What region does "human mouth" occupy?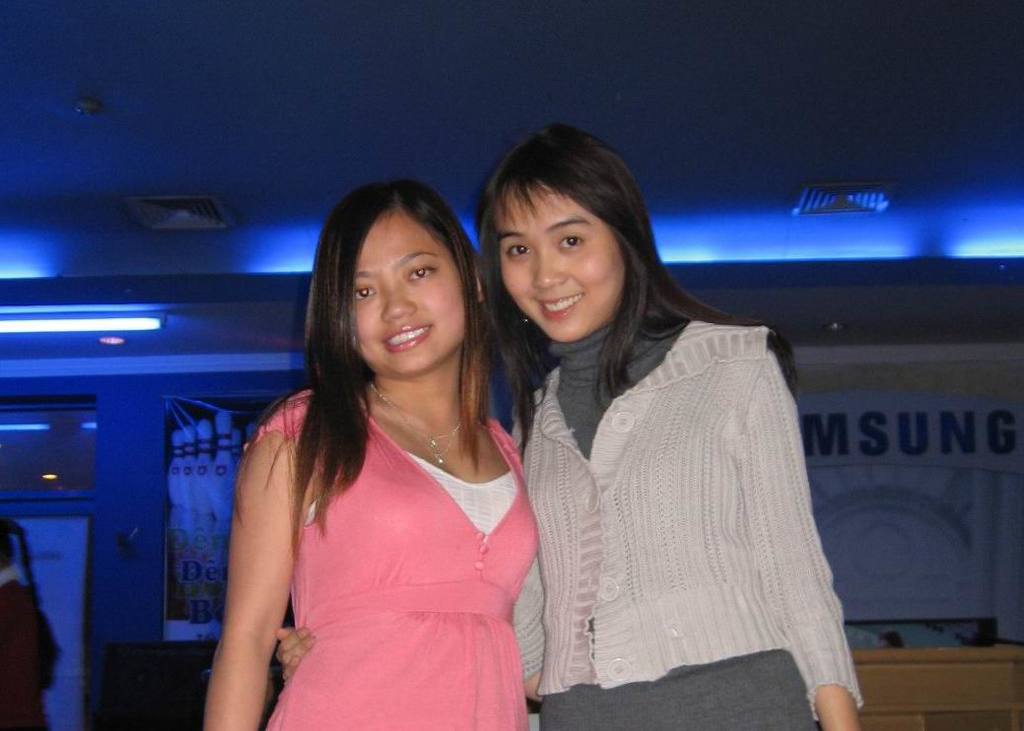
region(381, 322, 435, 353).
